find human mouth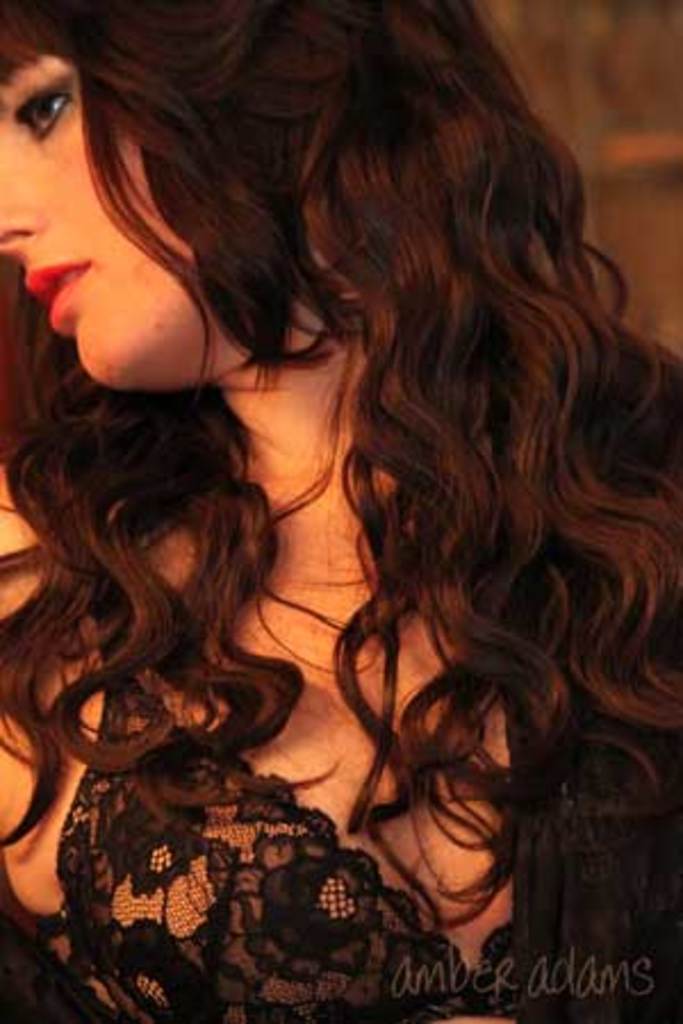
25 262 89 330
